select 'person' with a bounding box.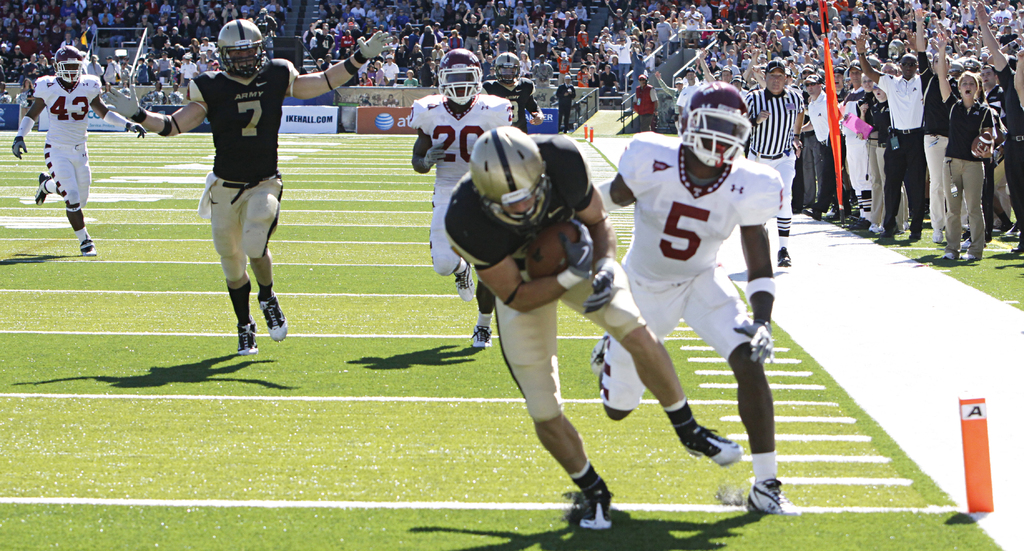
0,0,1023,269.
